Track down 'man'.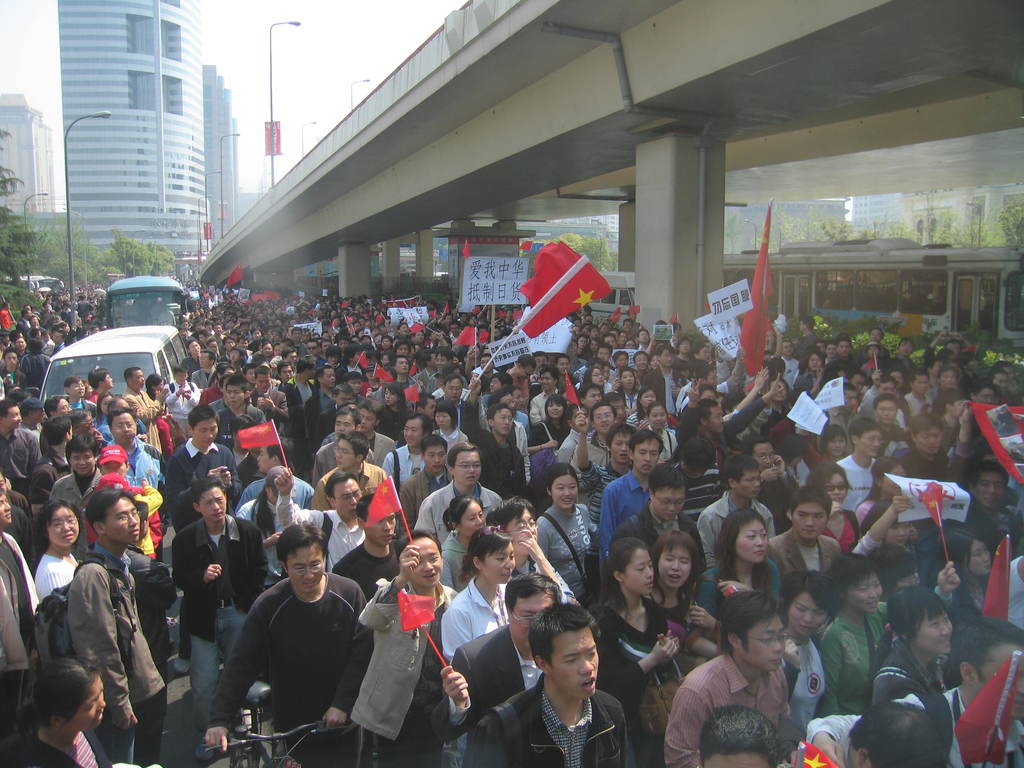
Tracked to detection(0, 471, 36, 520).
